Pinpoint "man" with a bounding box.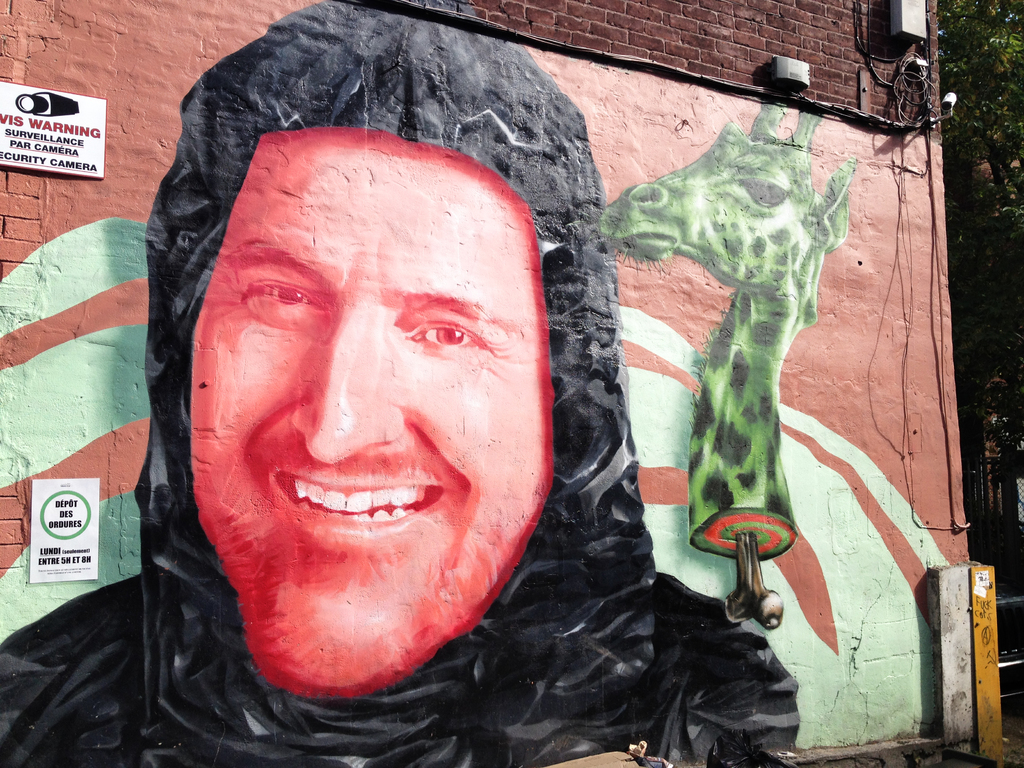
l=0, t=0, r=798, b=767.
